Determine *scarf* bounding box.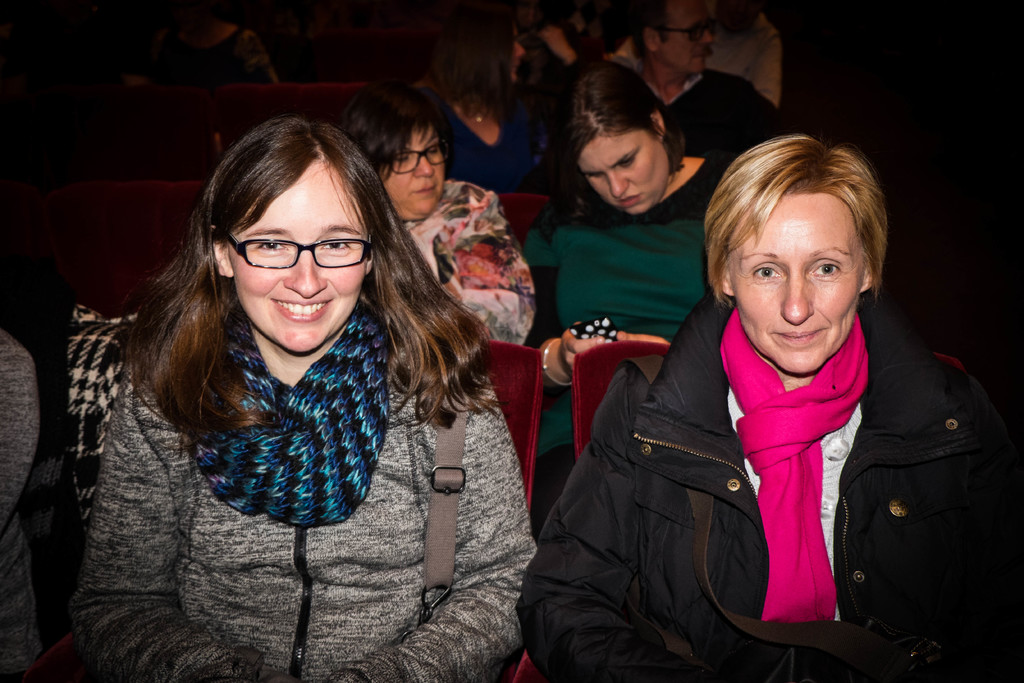
Determined: 710/305/875/624.
